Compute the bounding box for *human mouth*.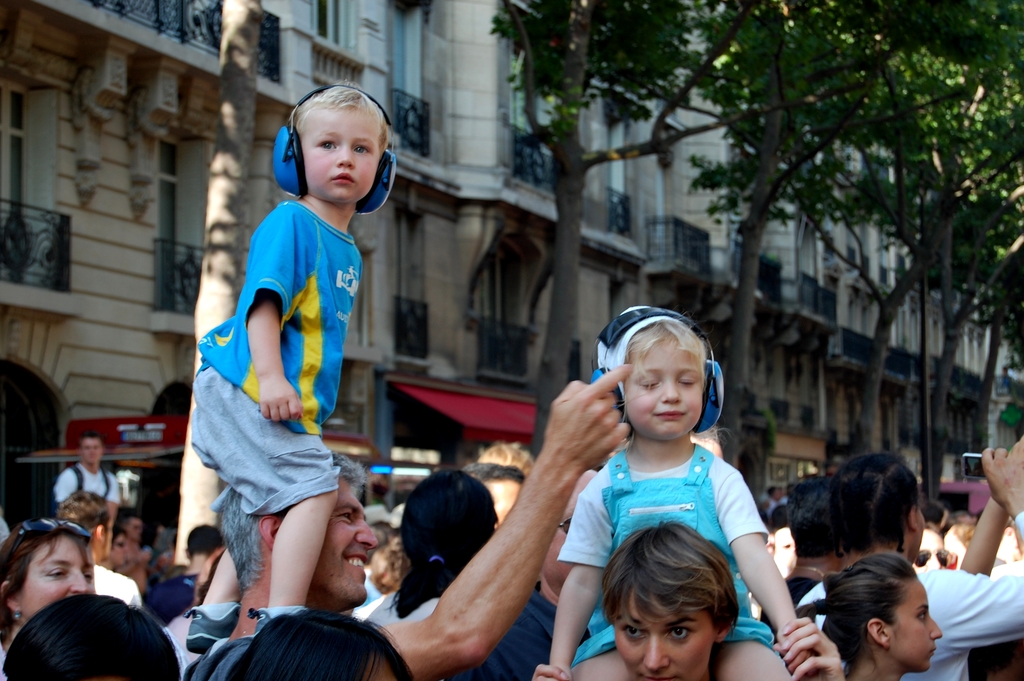
(932, 648, 934, 656).
